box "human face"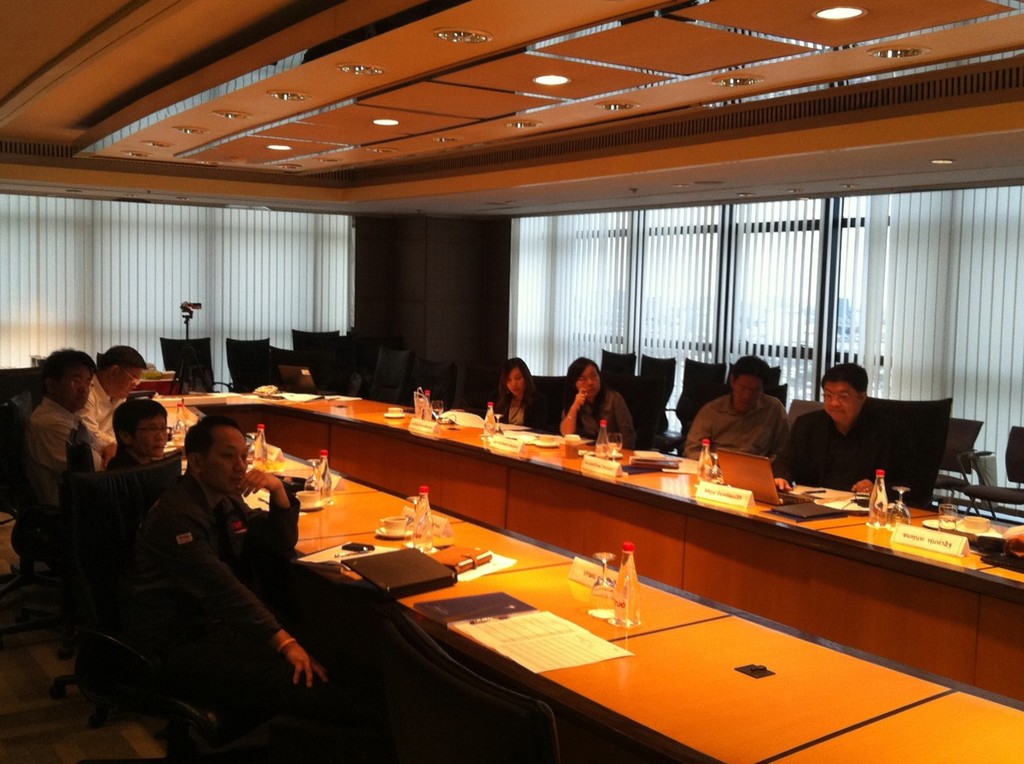
[110,367,146,398]
